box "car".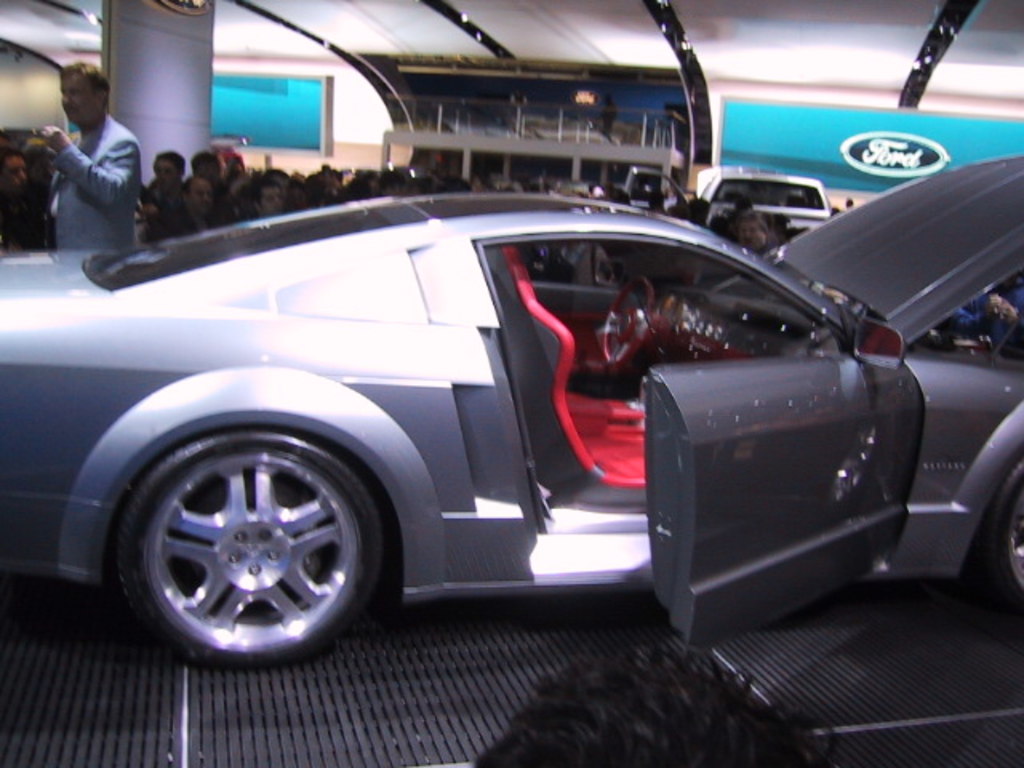
bbox=[699, 174, 843, 232].
